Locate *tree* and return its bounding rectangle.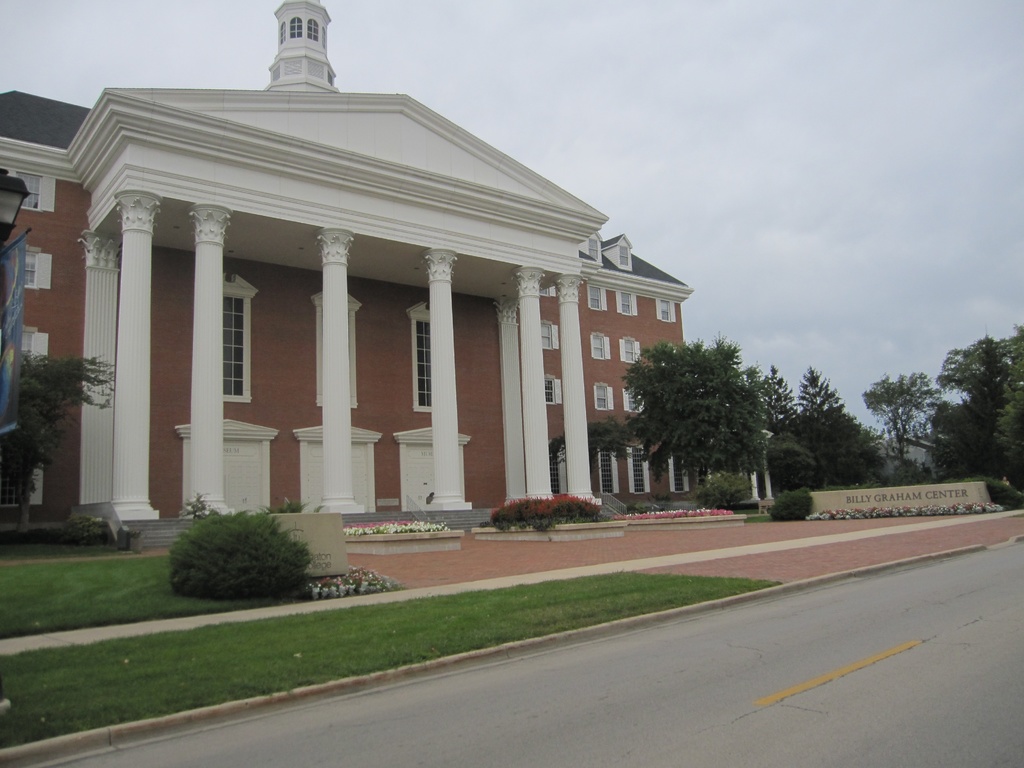
758,366,891,484.
